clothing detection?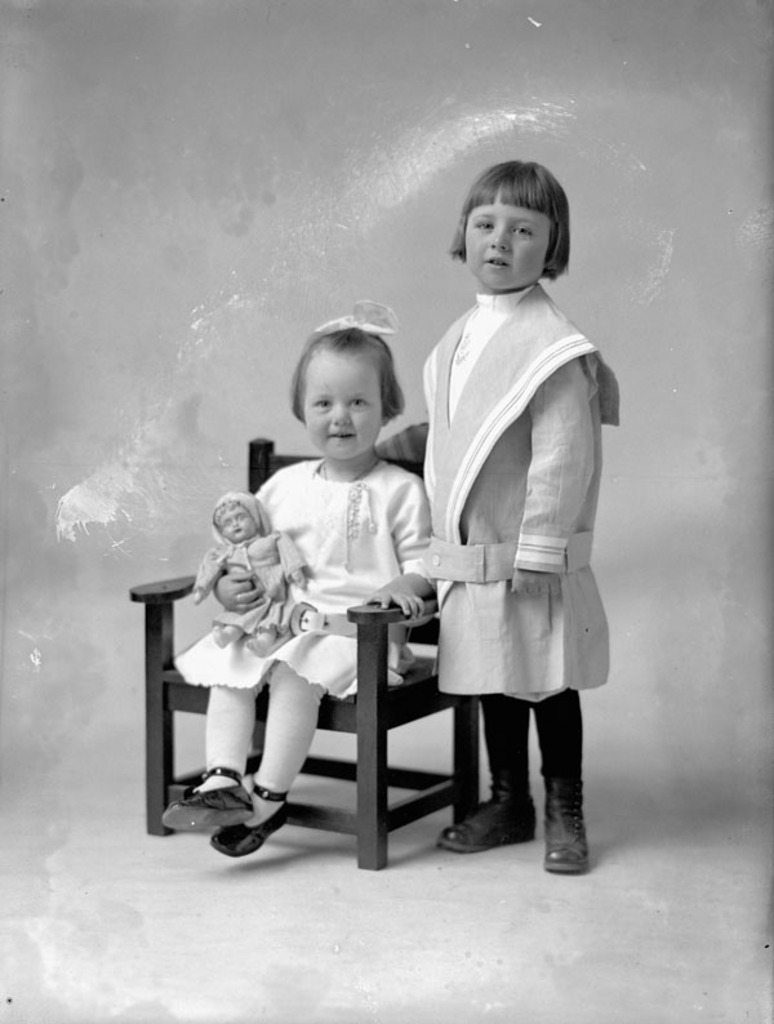
x1=390, y1=253, x2=618, y2=758
